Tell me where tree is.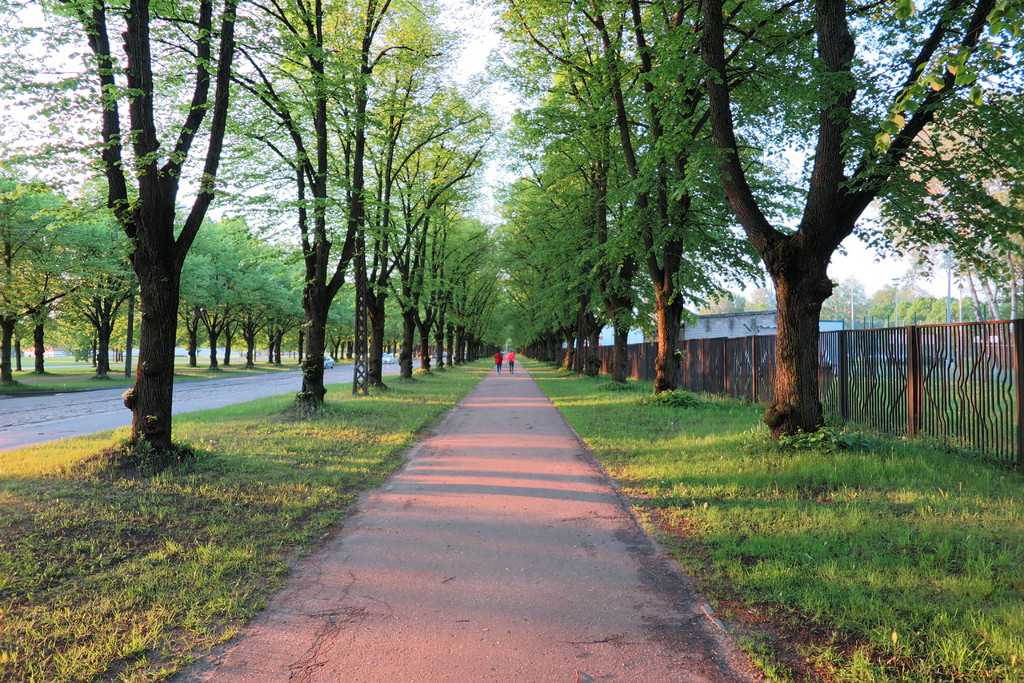
tree is at (481, 173, 570, 370).
